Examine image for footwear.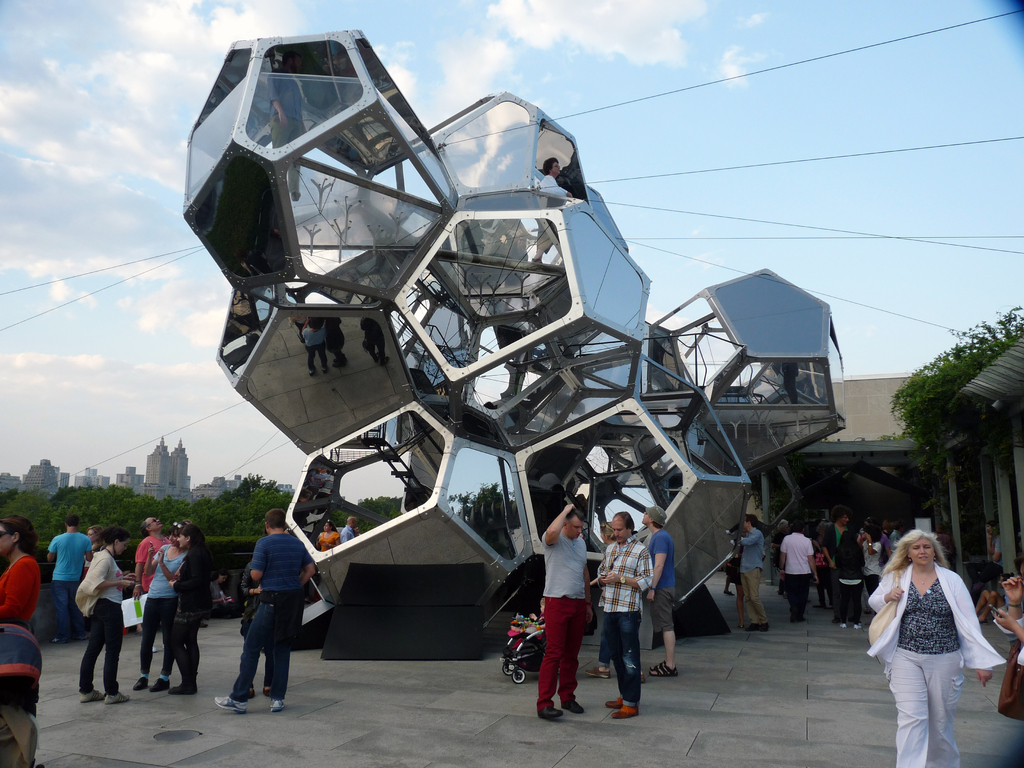
Examination result: bbox=(650, 660, 662, 669).
